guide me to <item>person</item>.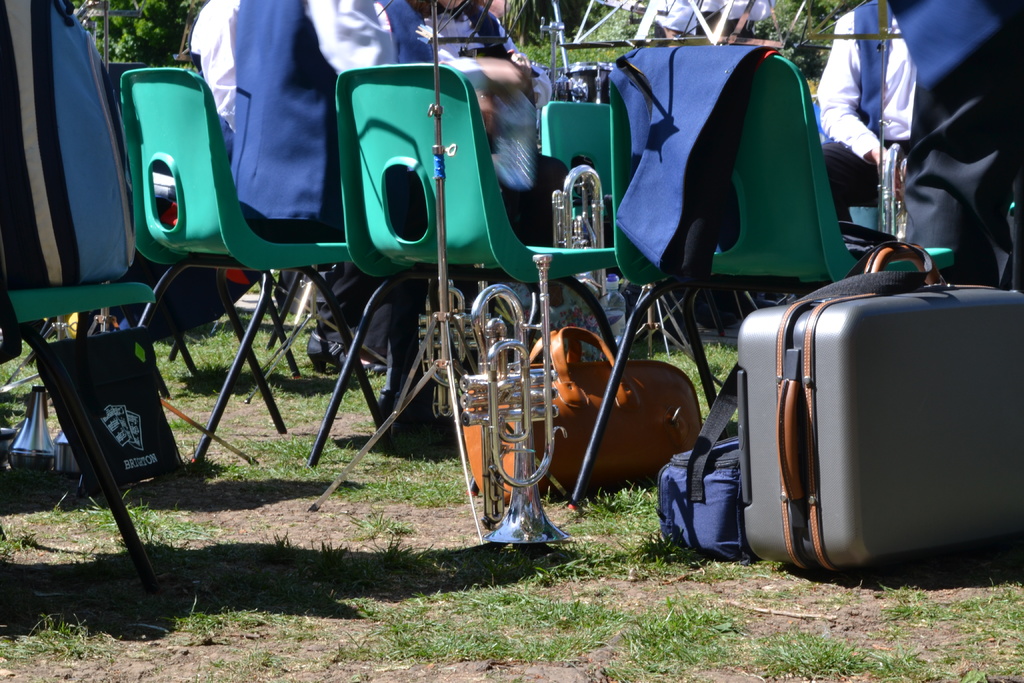
Guidance: region(221, 0, 423, 449).
